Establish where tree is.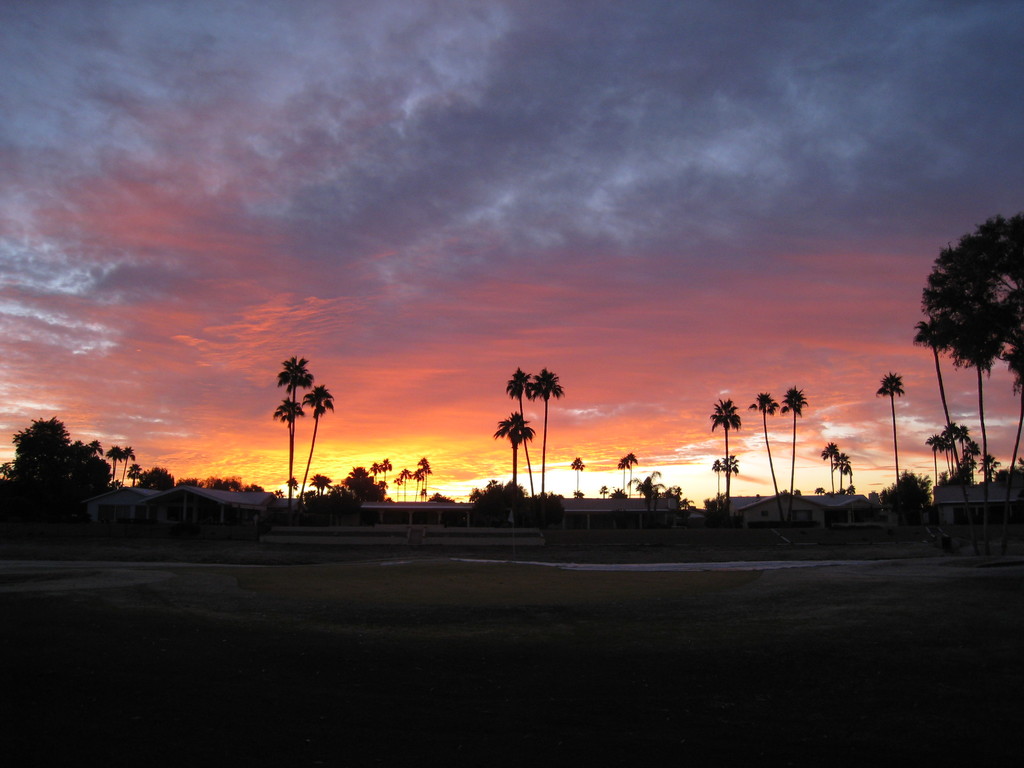
Established at x1=653, y1=482, x2=666, y2=516.
